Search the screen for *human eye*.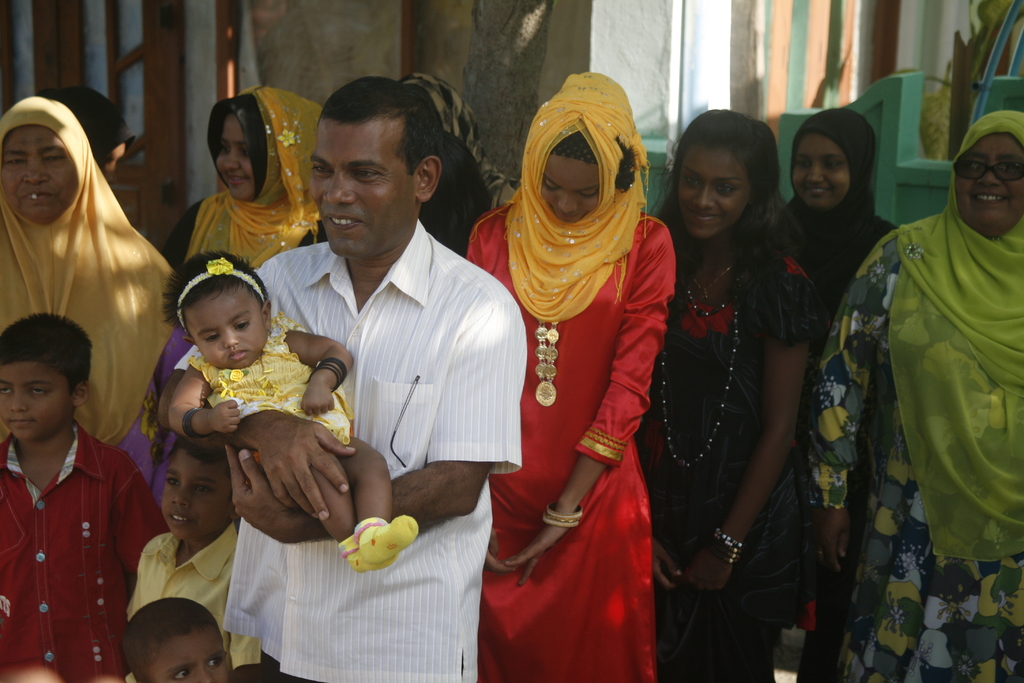
Found at (579, 186, 601, 198).
